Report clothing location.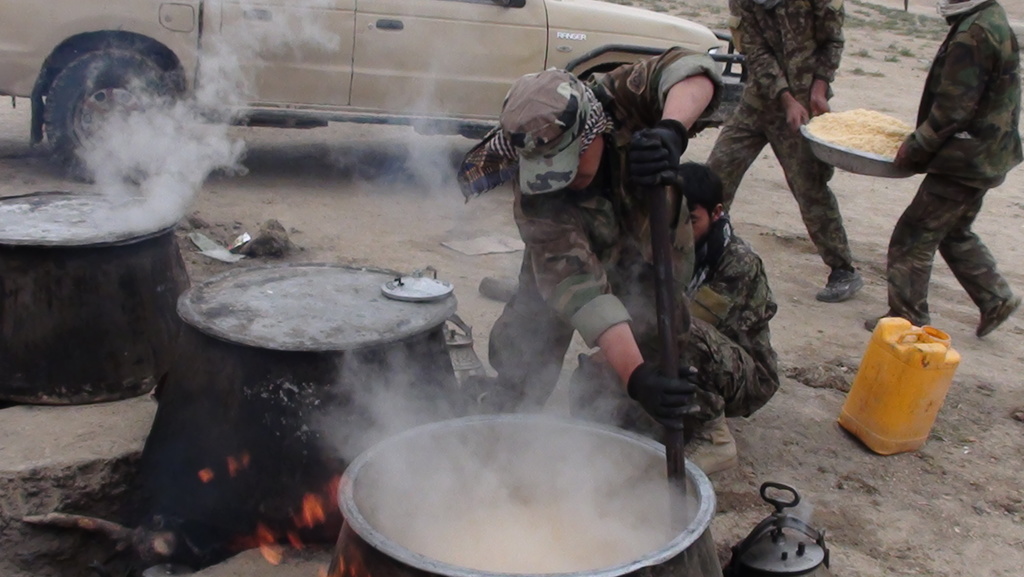
Report: {"x1": 486, "y1": 48, "x2": 719, "y2": 414}.
